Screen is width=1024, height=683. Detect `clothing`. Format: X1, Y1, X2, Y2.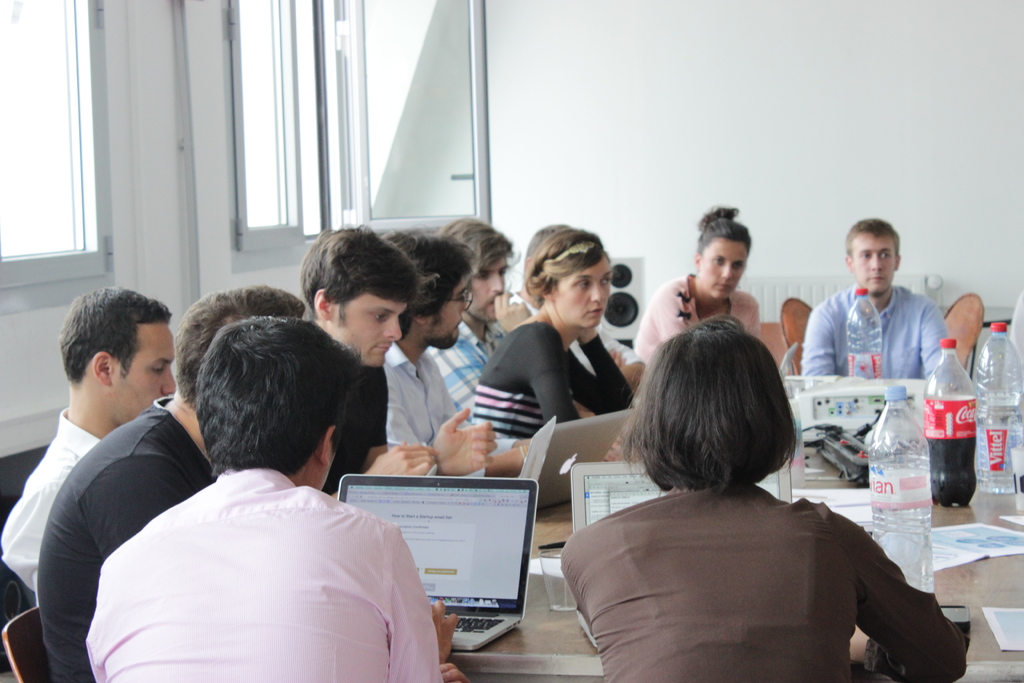
428, 313, 514, 420.
